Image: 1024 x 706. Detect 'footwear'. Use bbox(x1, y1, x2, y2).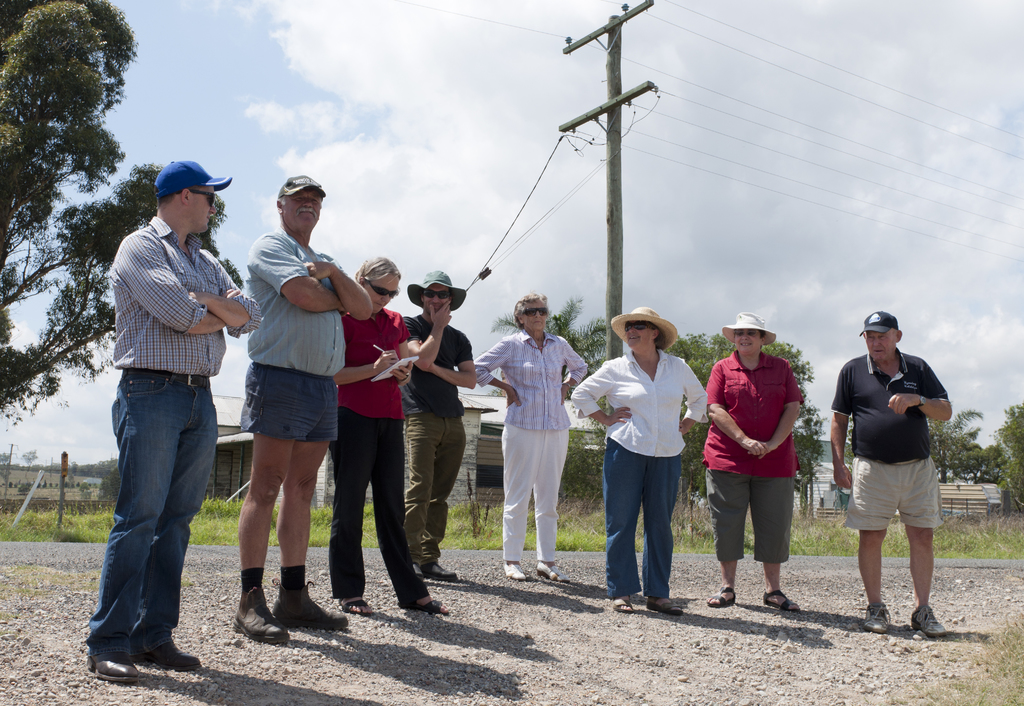
bbox(276, 574, 351, 625).
